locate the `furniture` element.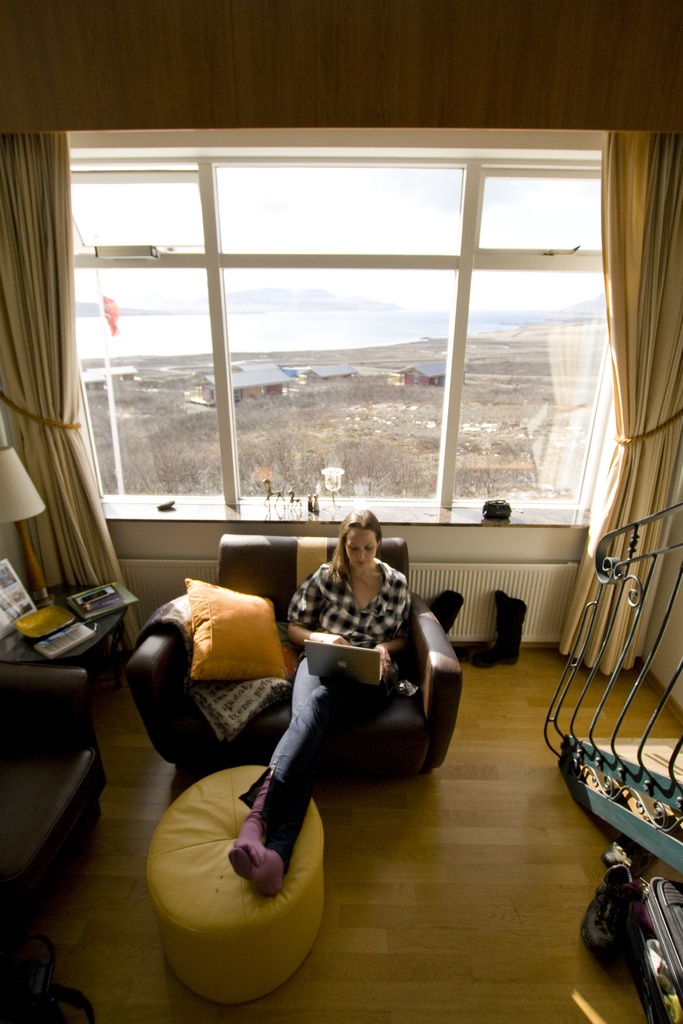
Element bbox: select_region(0, 579, 136, 666).
